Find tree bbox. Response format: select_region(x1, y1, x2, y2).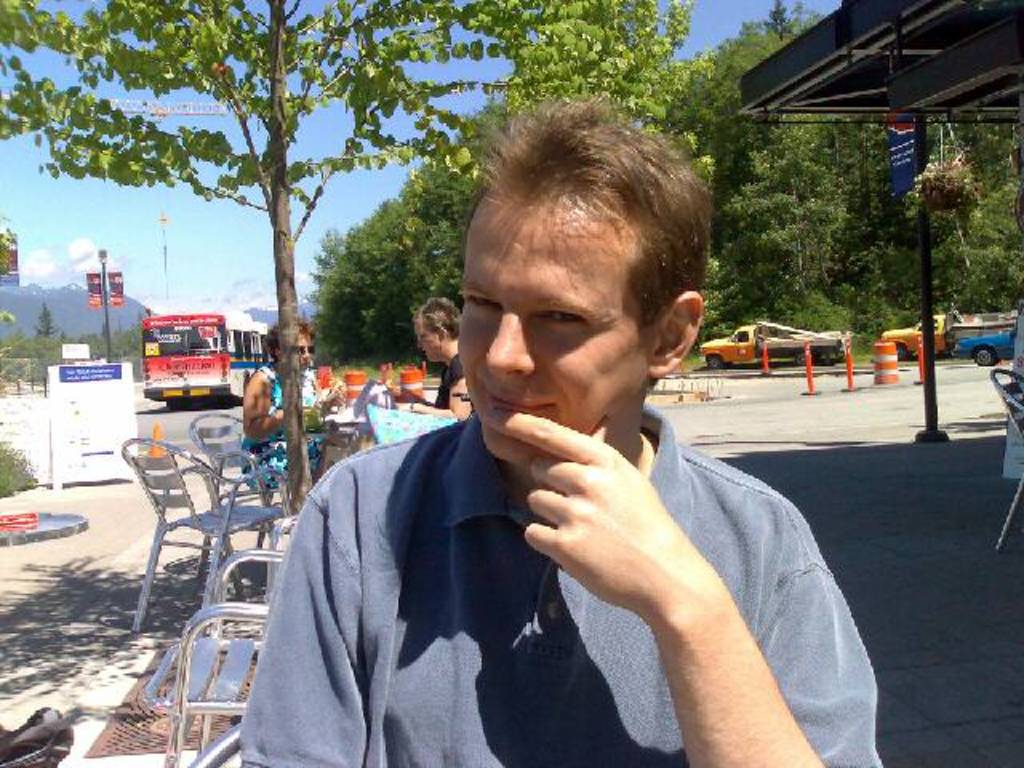
select_region(35, 304, 58, 336).
